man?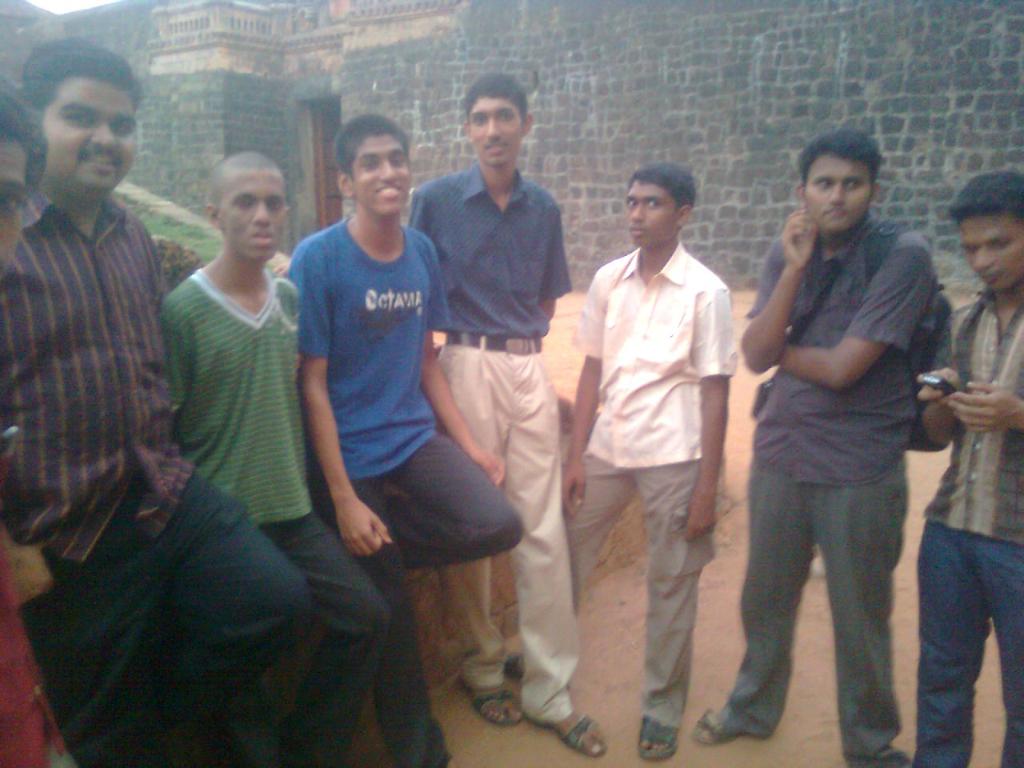
{"x1": 409, "y1": 69, "x2": 605, "y2": 755}
